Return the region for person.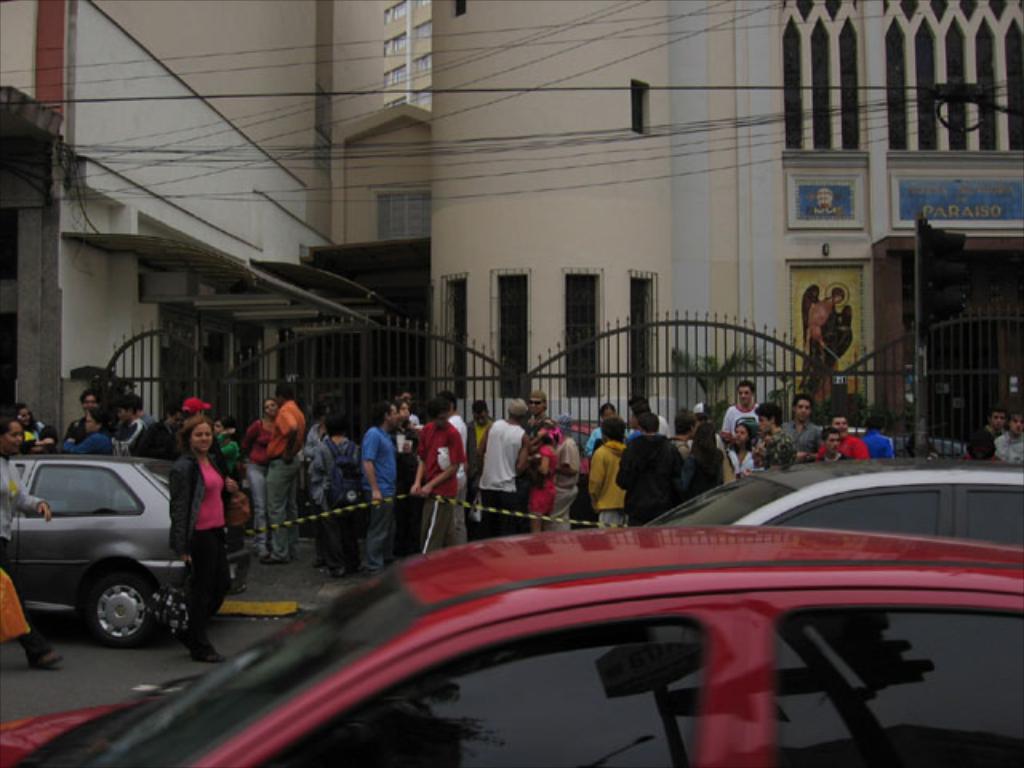
bbox(59, 408, 117, 462).
